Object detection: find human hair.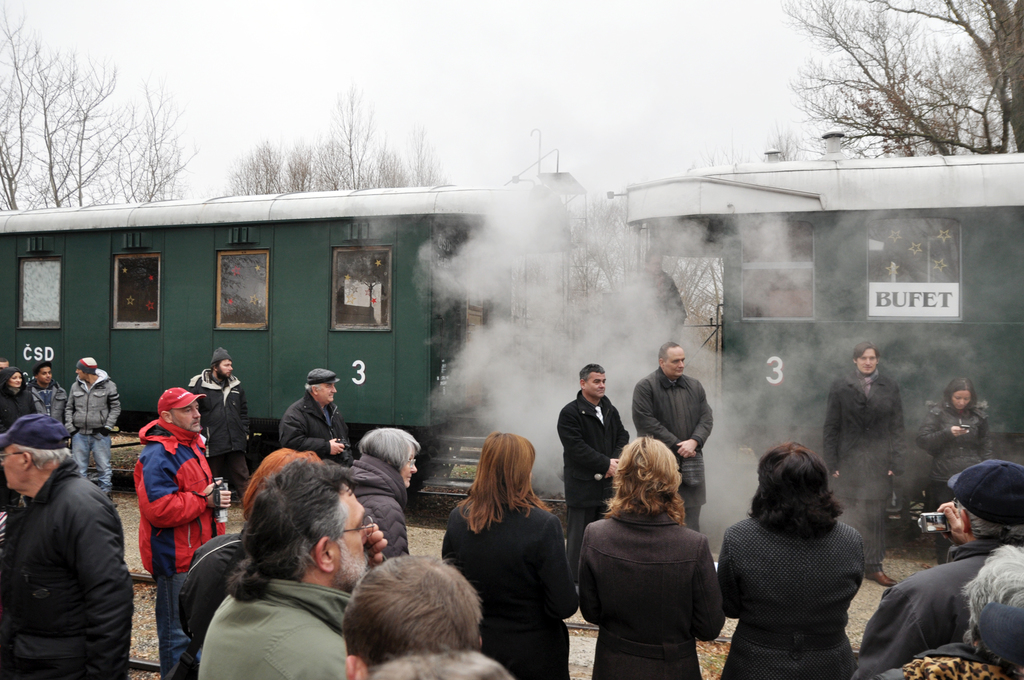
{"left": 956, "top": 499, "right": 1023, "bottom": 538}.
